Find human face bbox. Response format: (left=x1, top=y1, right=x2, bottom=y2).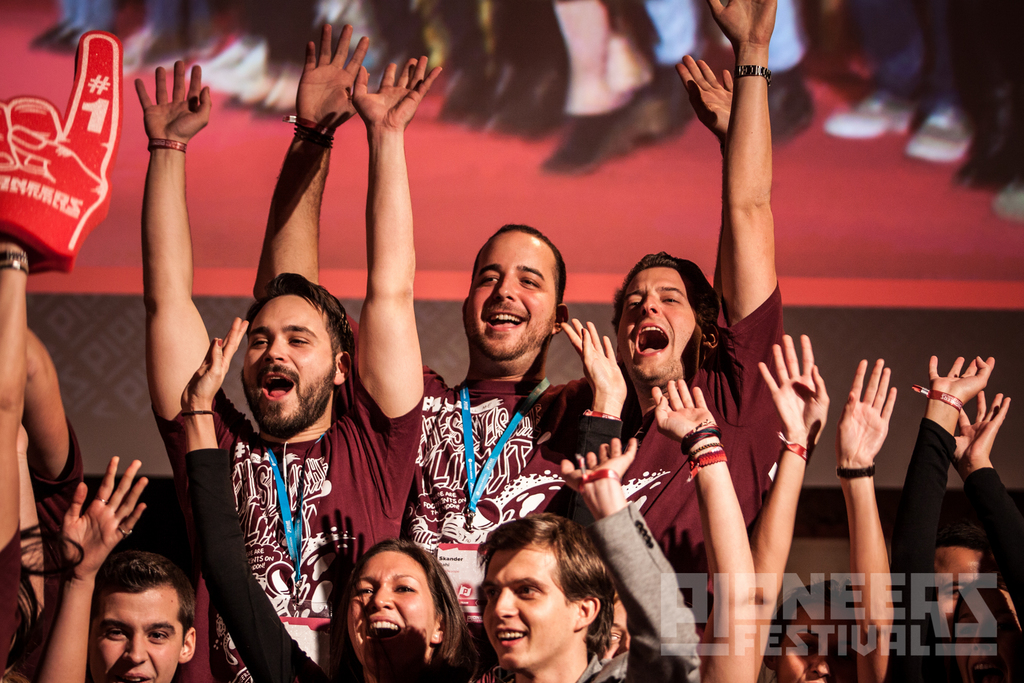
(left=86, top=588, right=186, bottom=682).
